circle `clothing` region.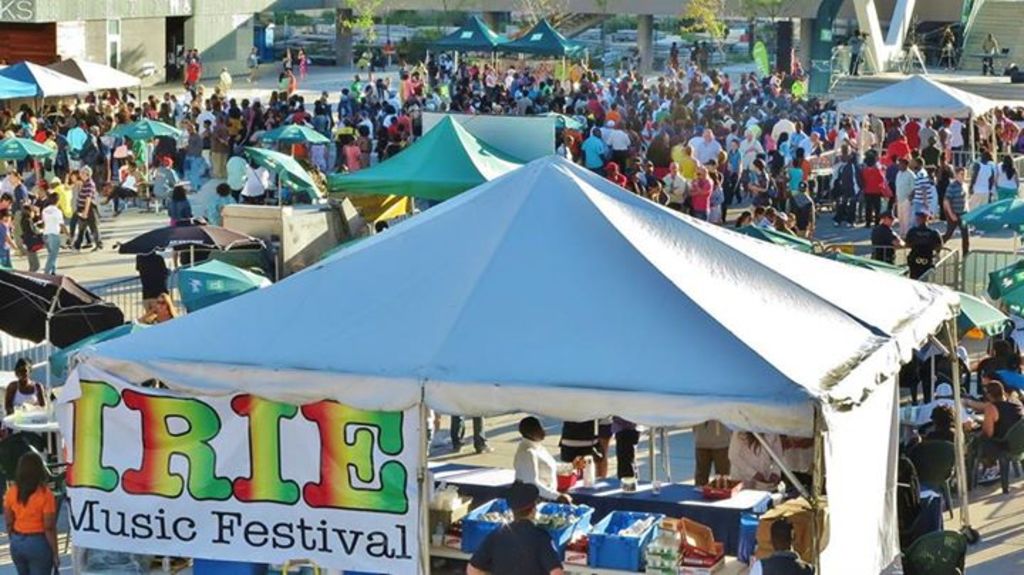
Region: 7, 376, 48, 430.
